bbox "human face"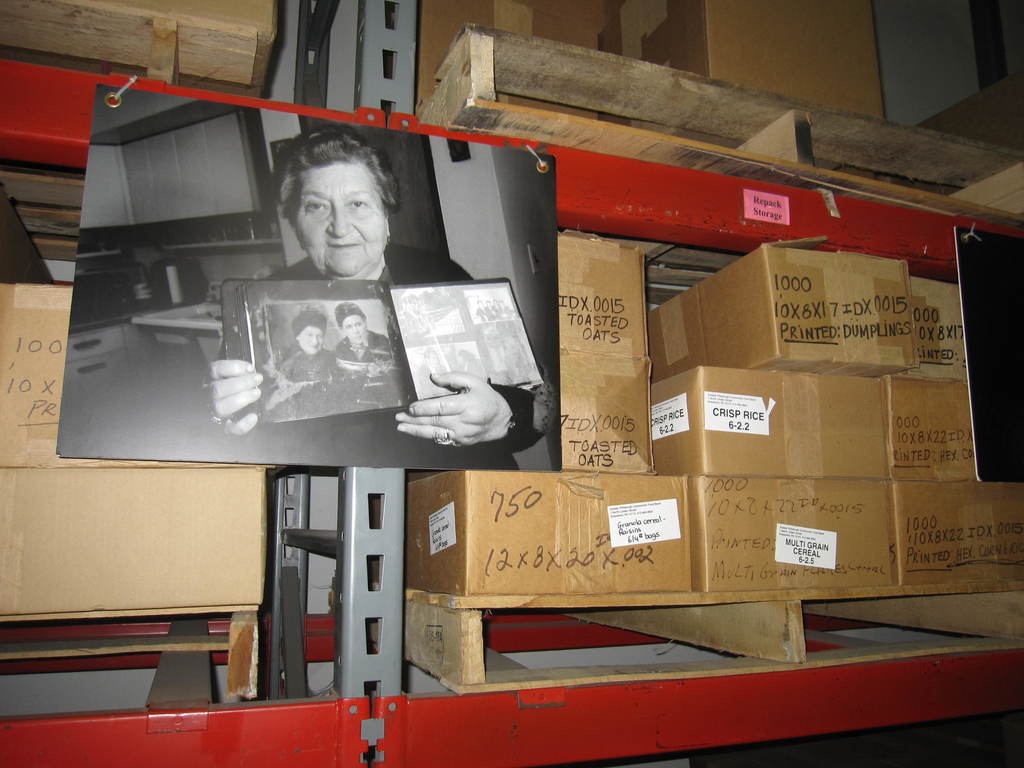
[295, 166, 389, 271]
